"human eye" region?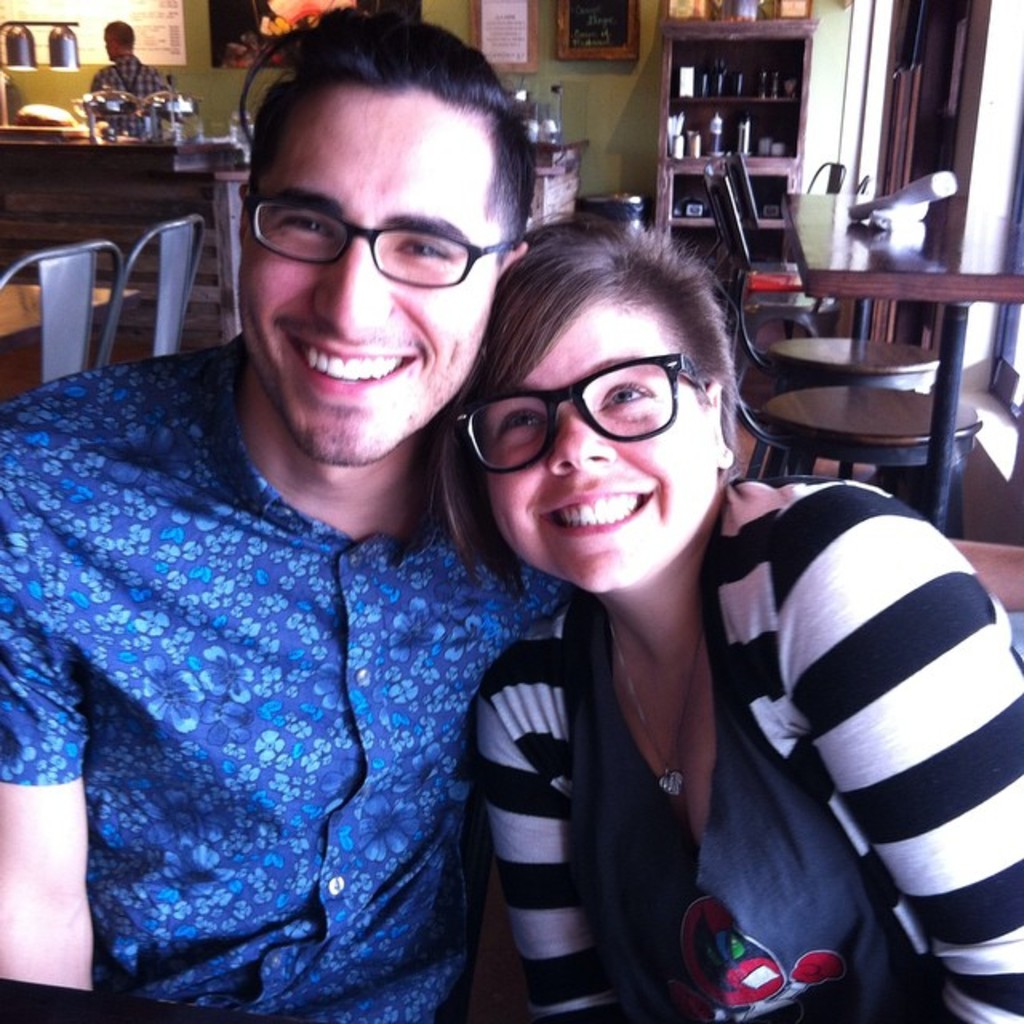
bbox(264, 206, 333, 245)
